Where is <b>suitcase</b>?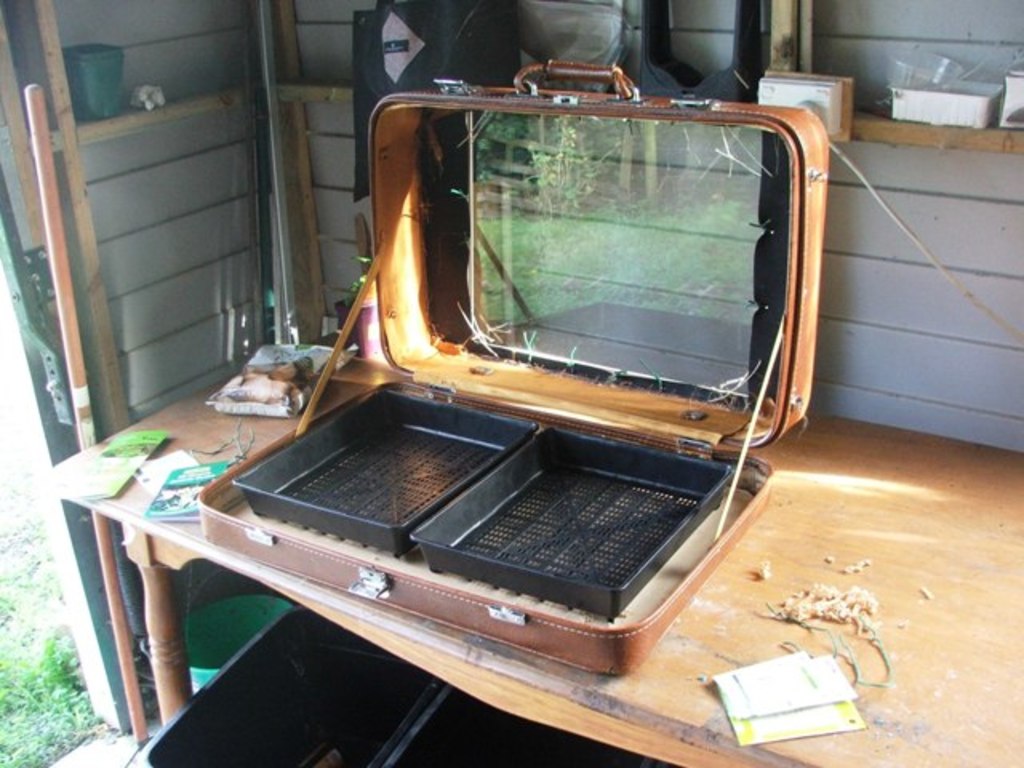
194:58:829:678.
